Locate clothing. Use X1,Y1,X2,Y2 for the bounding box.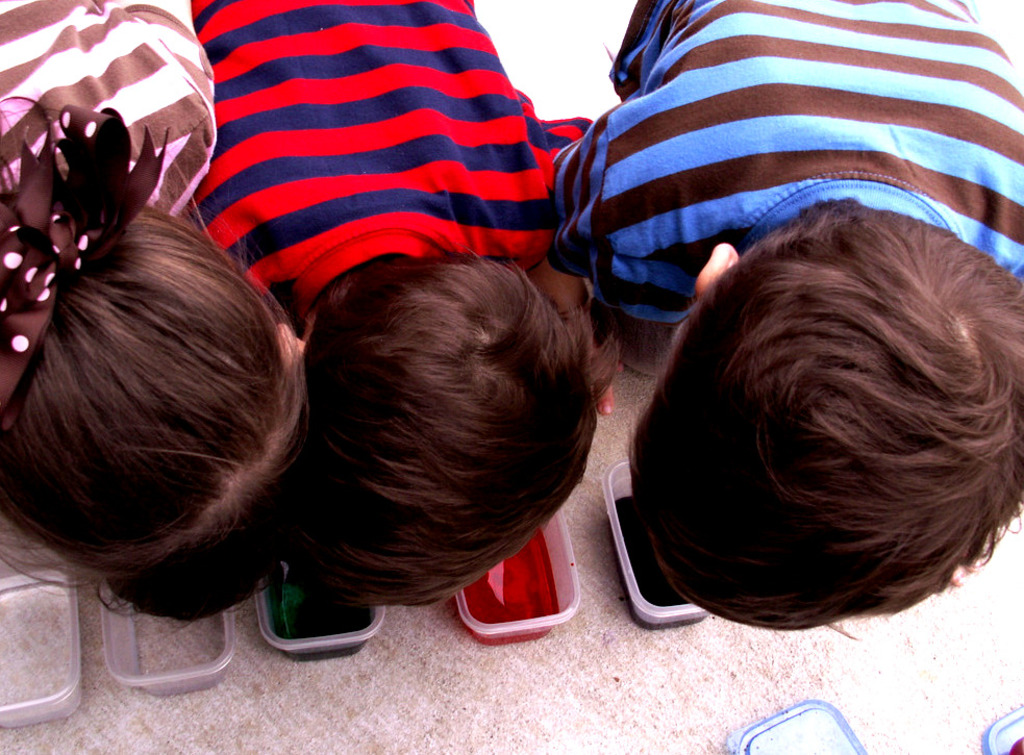
546,0,1023,338.
